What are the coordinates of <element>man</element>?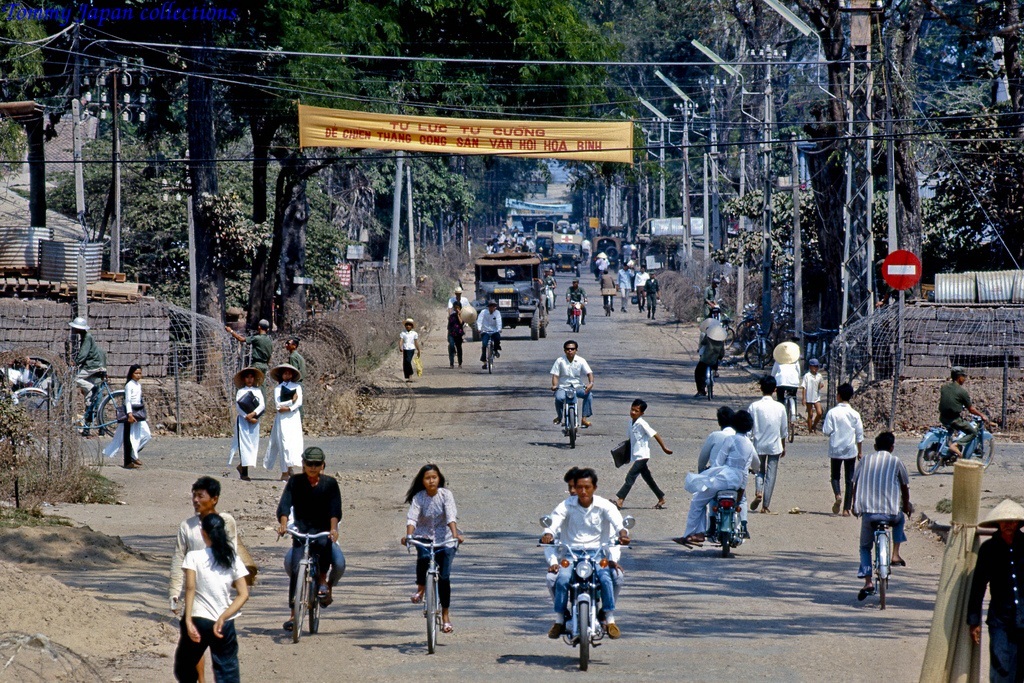
bbox=[745, 373, 787, 514].
